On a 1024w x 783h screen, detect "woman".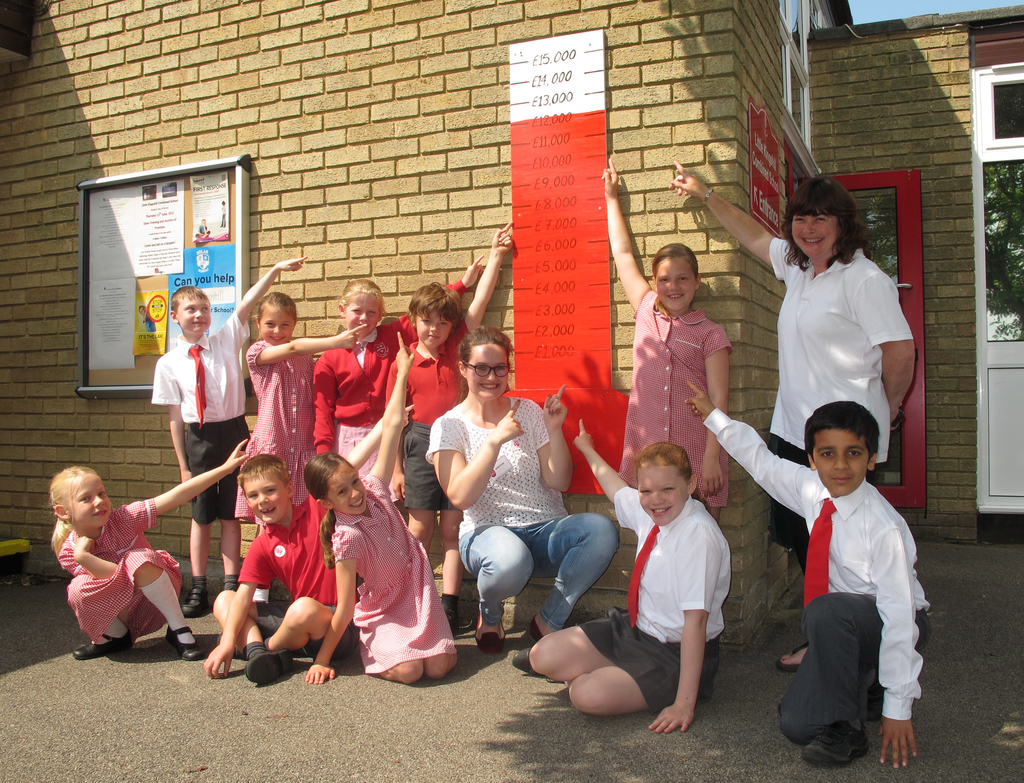
426/324/620/660.
